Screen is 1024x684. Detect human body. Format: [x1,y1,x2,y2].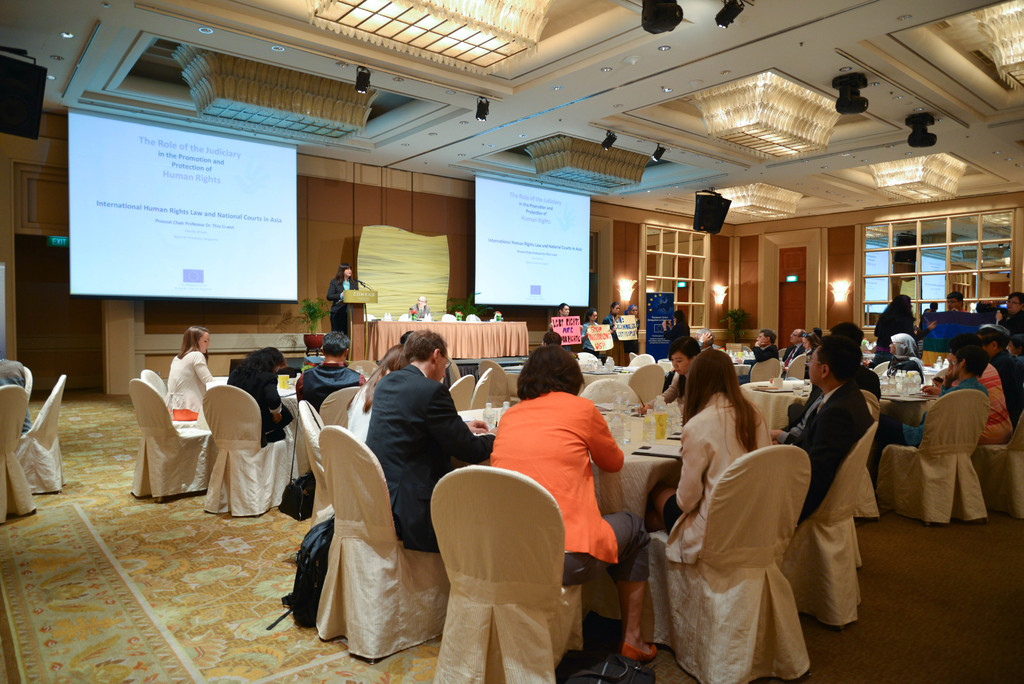
[228,371,292,450].
